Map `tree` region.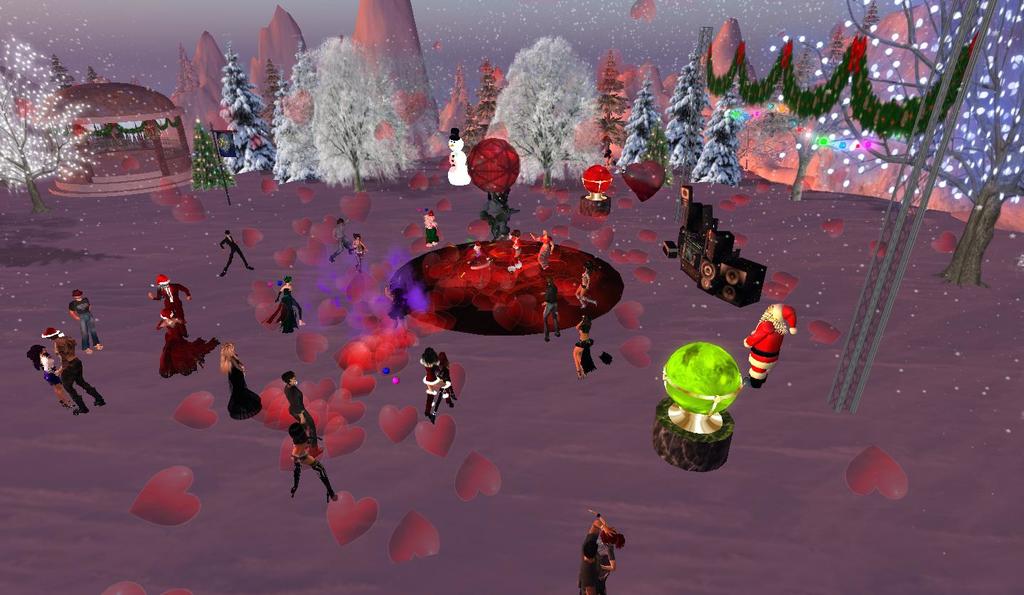
Mapped to [757, 48, 902, 201].
